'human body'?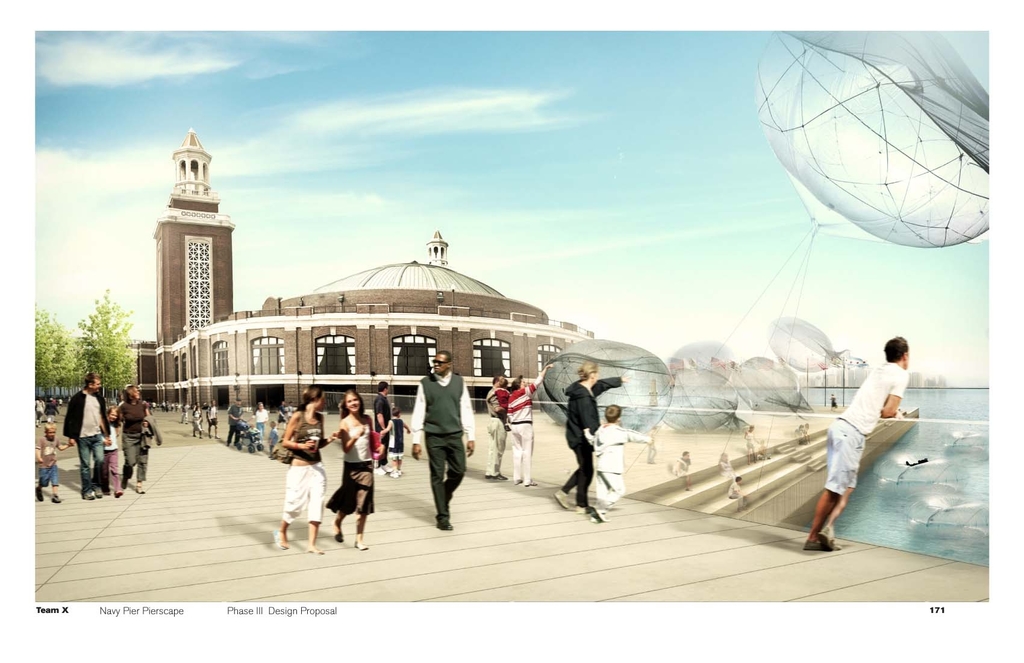
pyautogui.locateOnScreen(28, 418, 72, 497)
